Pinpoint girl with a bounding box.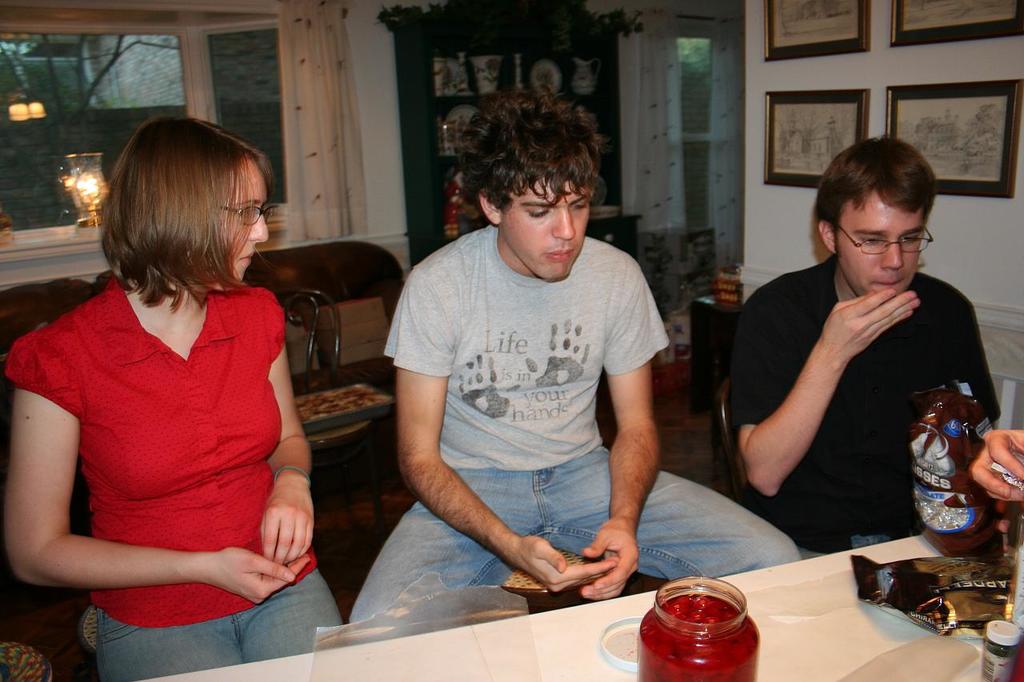
<box>2,110,314,668</box>.
